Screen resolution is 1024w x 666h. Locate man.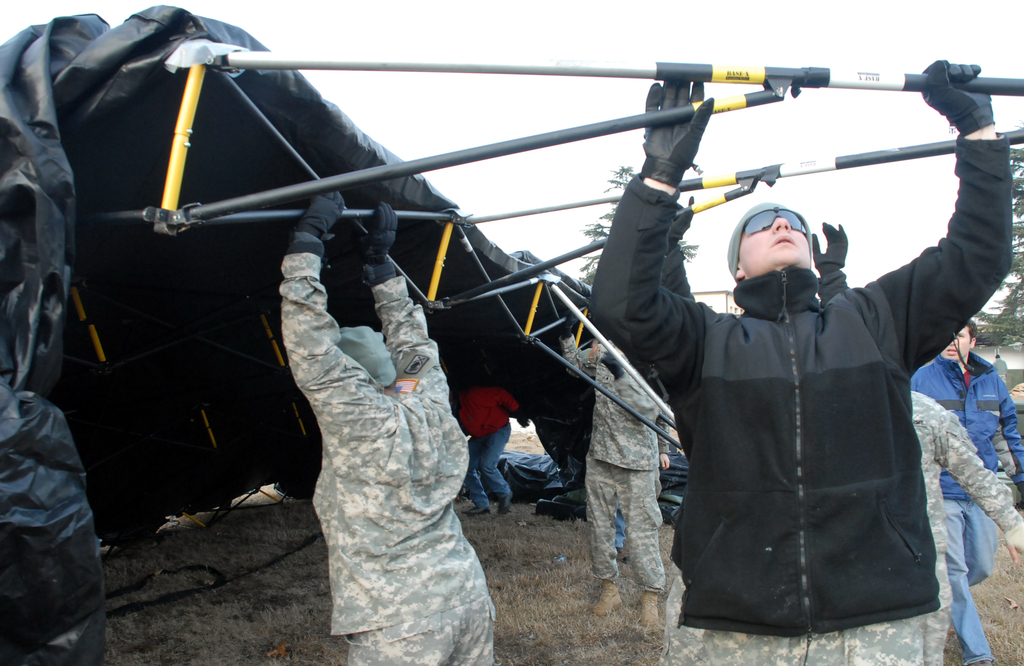
{"x1": 585, "y1": 74, "x2": 1012, "y2": 665}.
